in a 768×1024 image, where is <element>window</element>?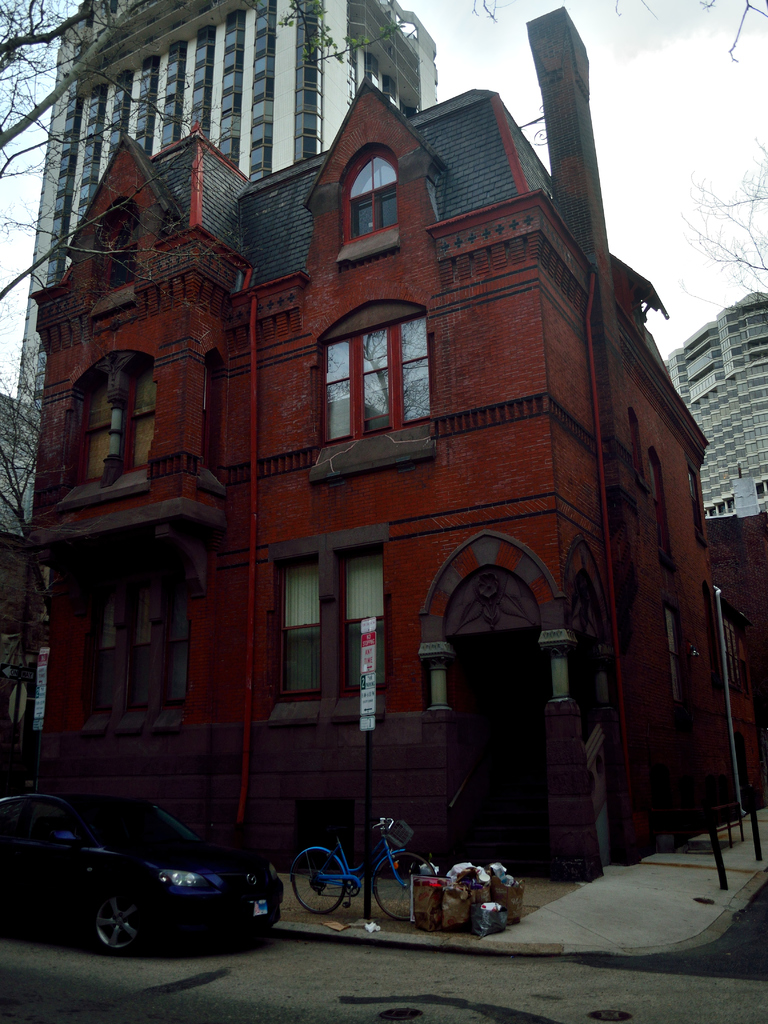
(x1=335, y1=143, x2=405, y2=274).
